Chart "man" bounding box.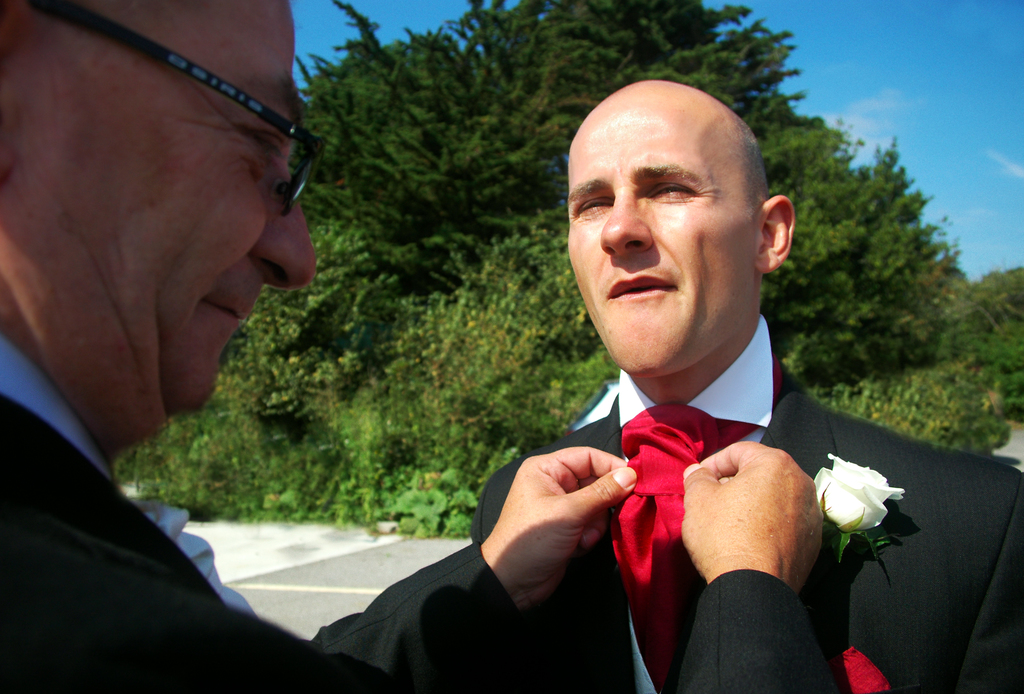
Charted: box(0, 0, 819, 693).
